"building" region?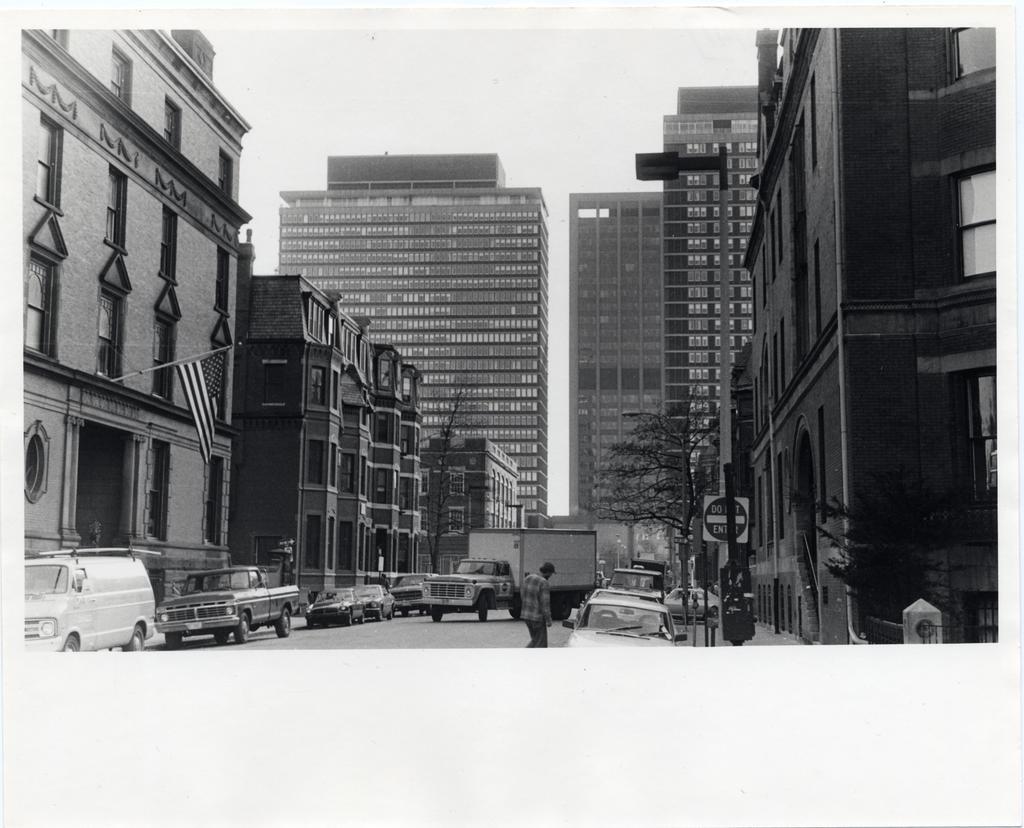
bbox(230, 271, 429, 611)
